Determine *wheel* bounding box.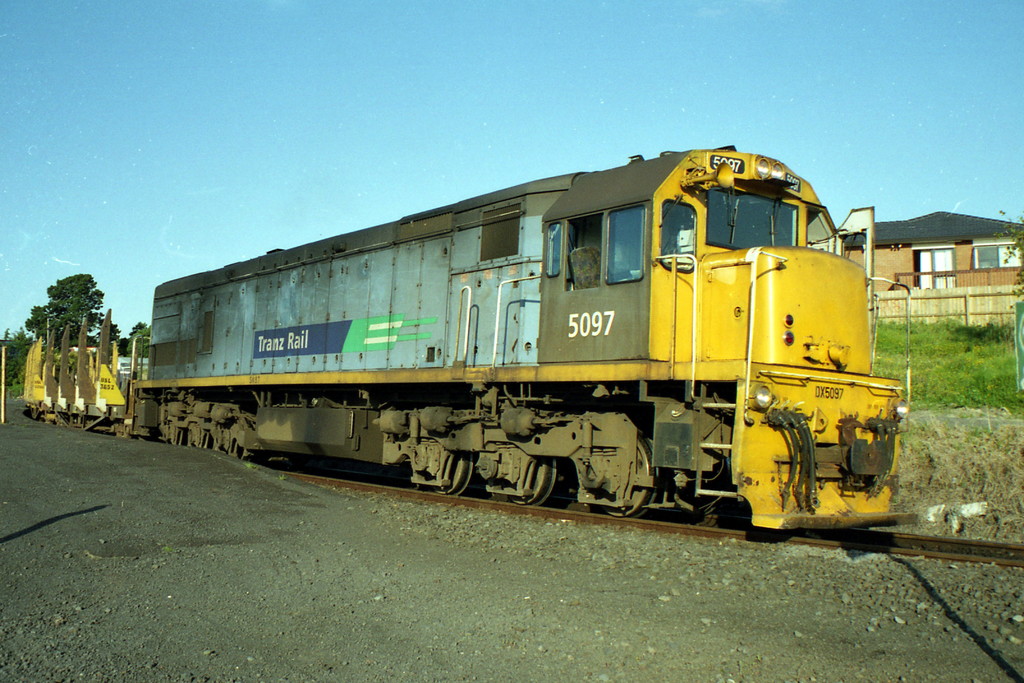
Determined: l=234, t=437, r=257, b=462.
